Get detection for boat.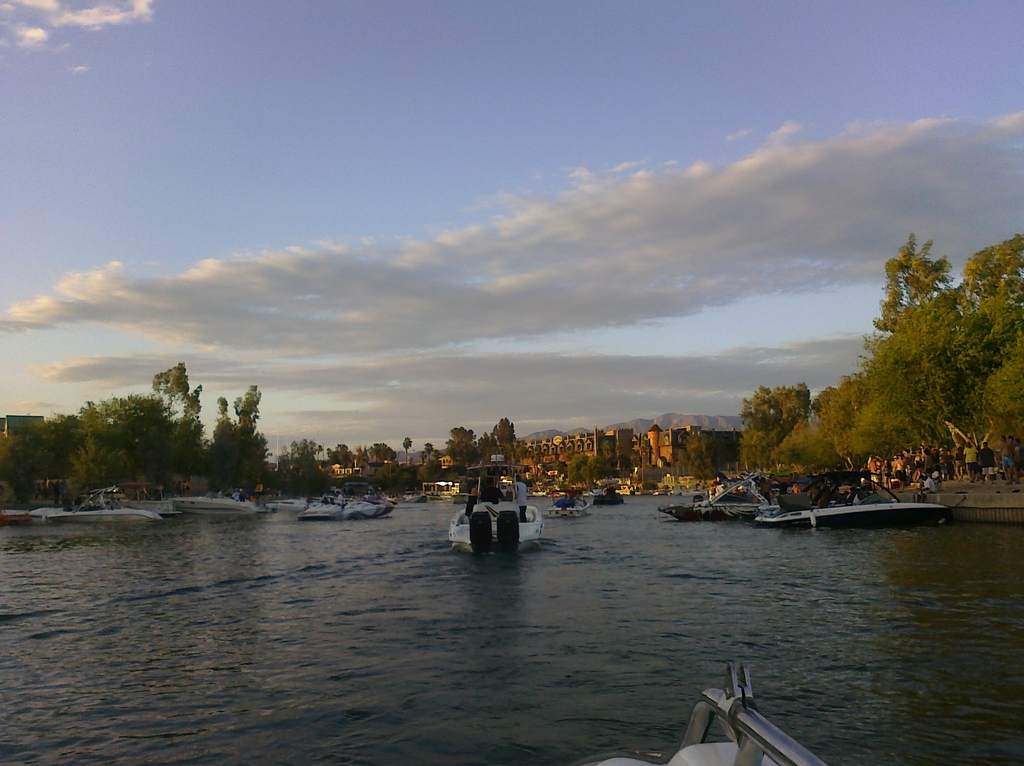
Detection: (344,499,395,523).
